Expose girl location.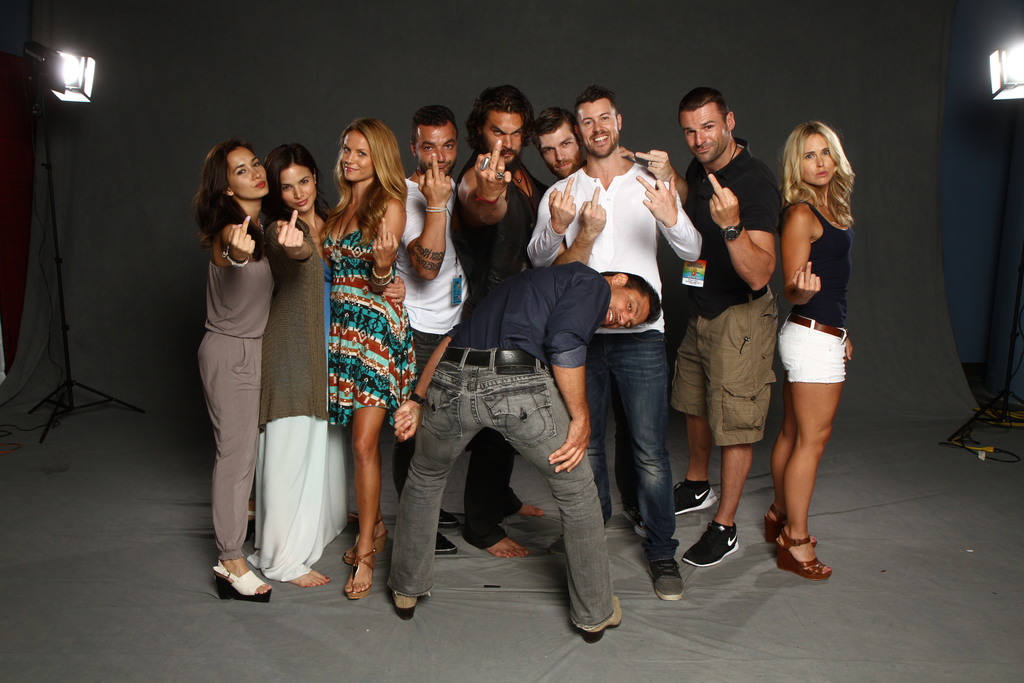
Exposed at x1=321, y1=115, x2=414, y2=602.
